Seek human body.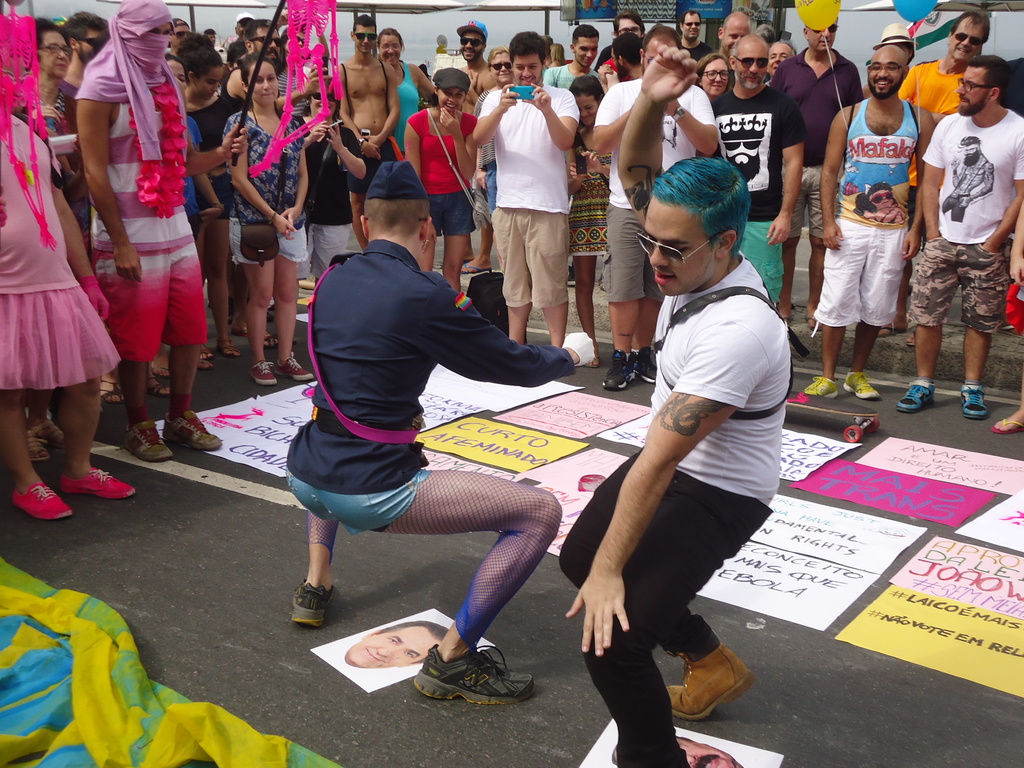
(left=771, top=45, right=867, bottom=337).
